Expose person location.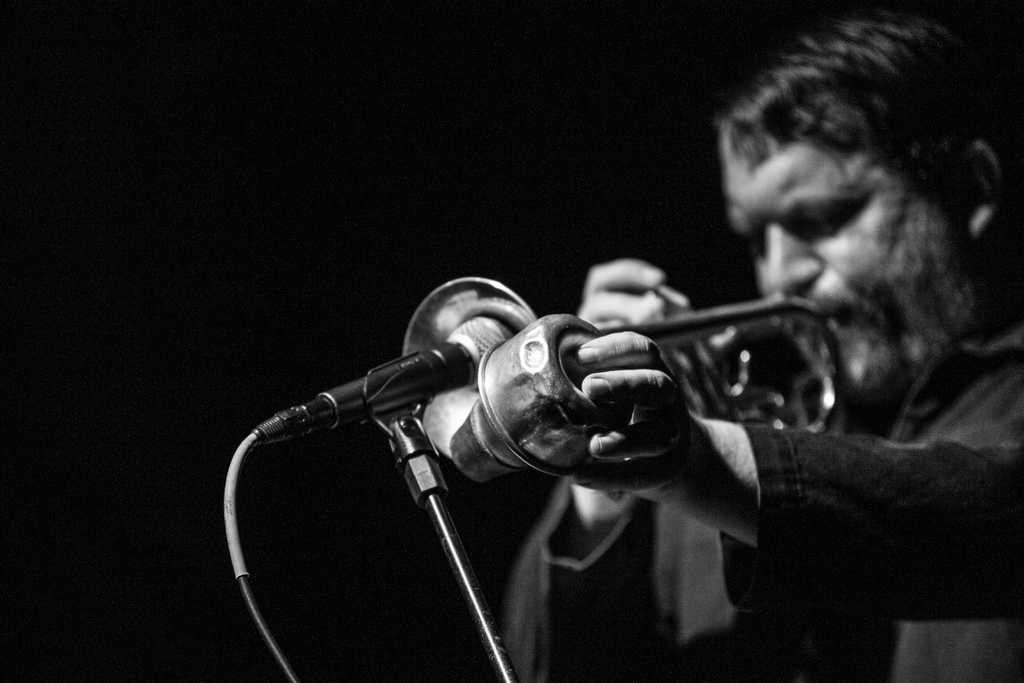
Exposed at locate(499, 7, 1023, 682).
